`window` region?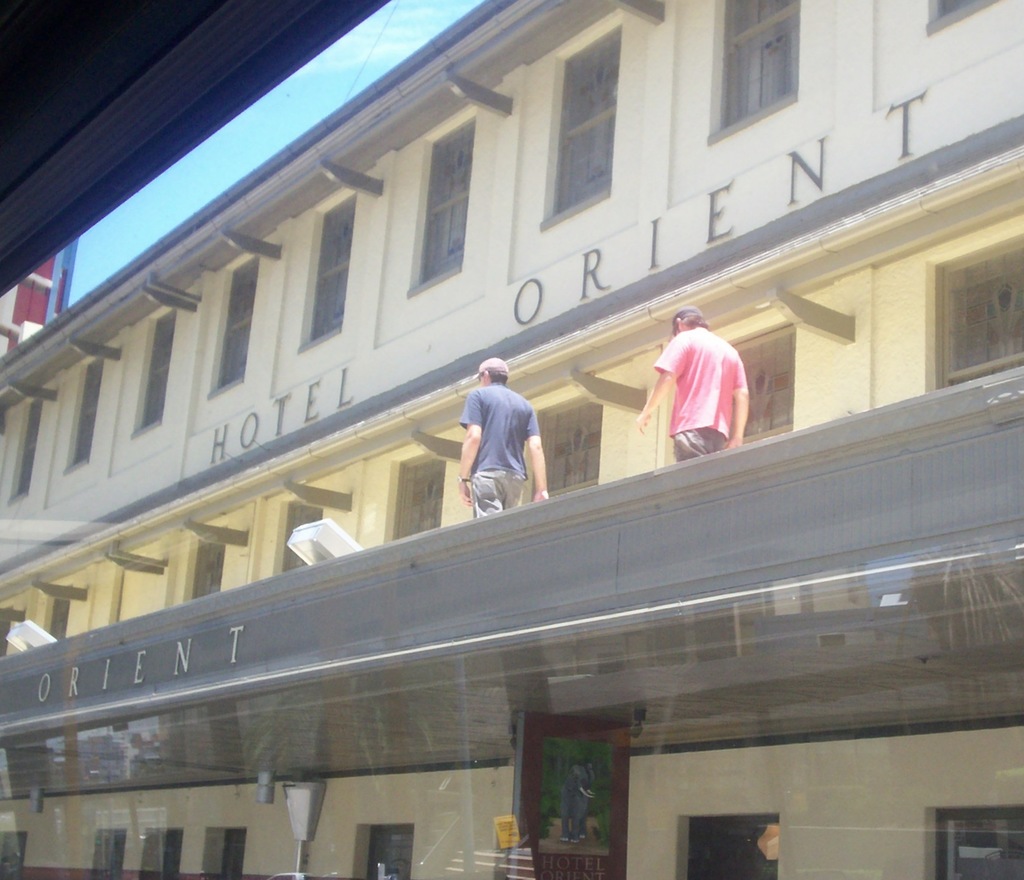
[9,396,42,502]
